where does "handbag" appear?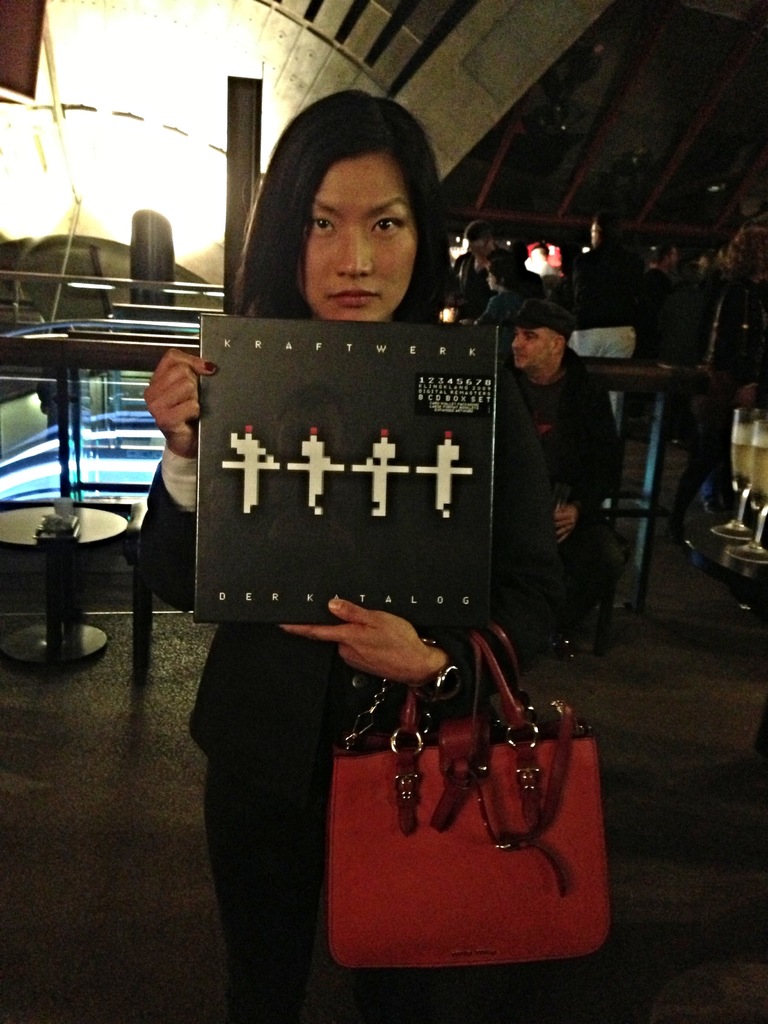
Appears at region(328, 631, 599, 968).
